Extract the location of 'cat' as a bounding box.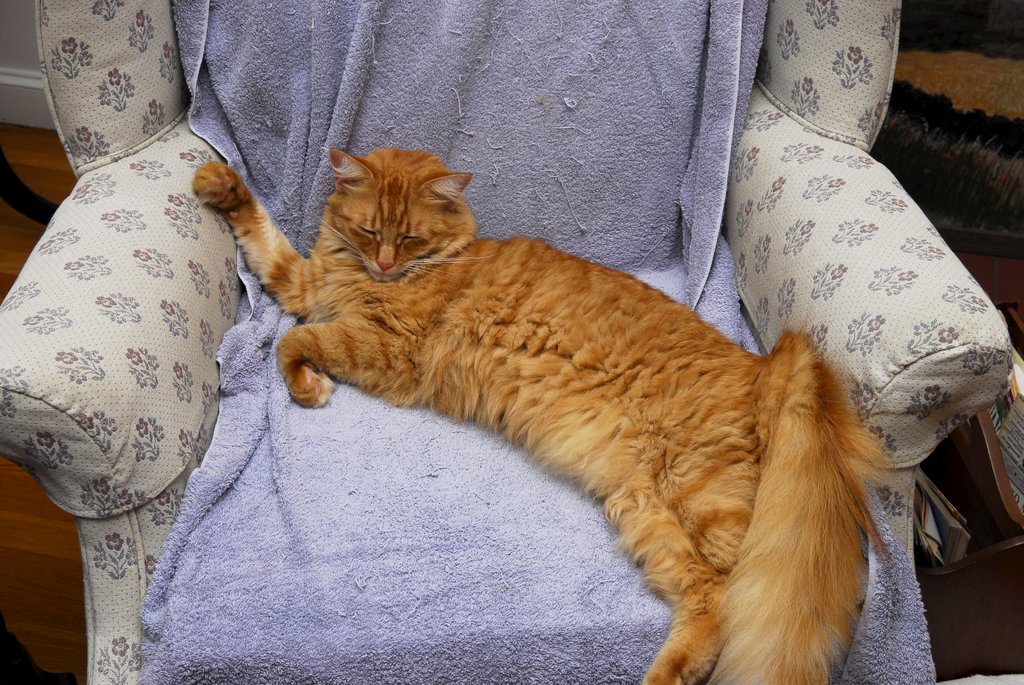
[188,139,890,684].
